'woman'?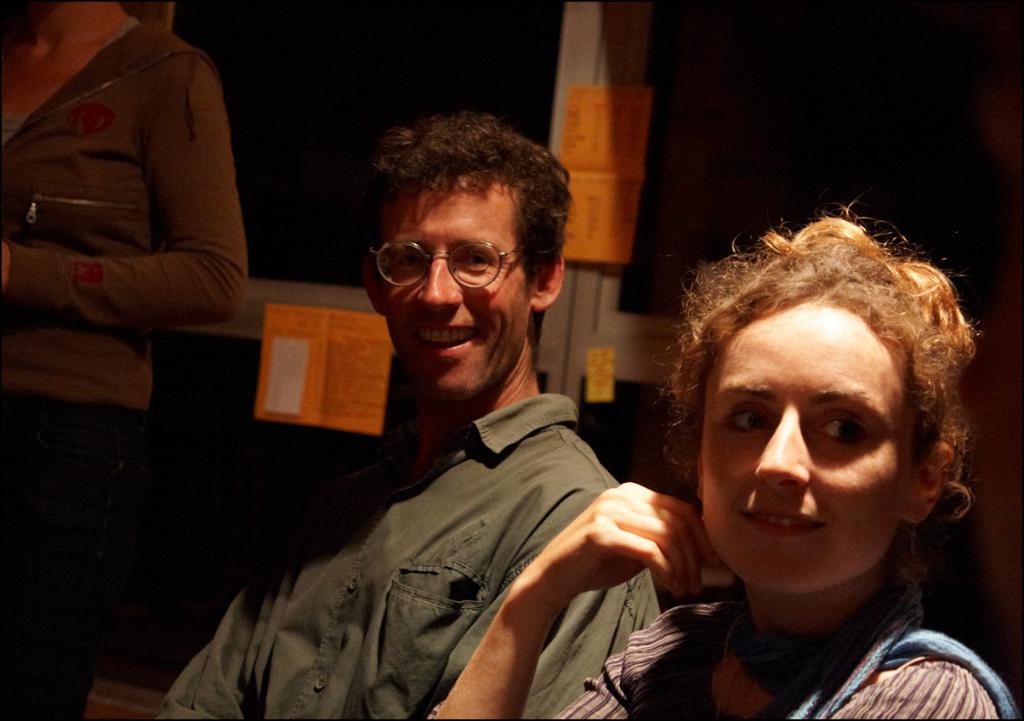
Rect(0, 0, 241, 720)
